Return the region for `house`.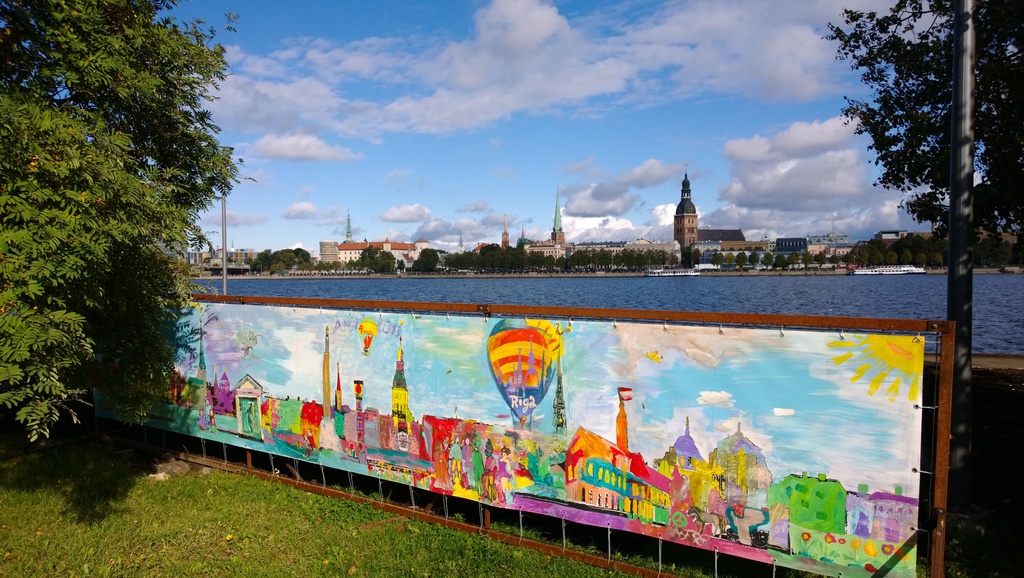
[x1=513, y1=181, x2=816, y2=281].
